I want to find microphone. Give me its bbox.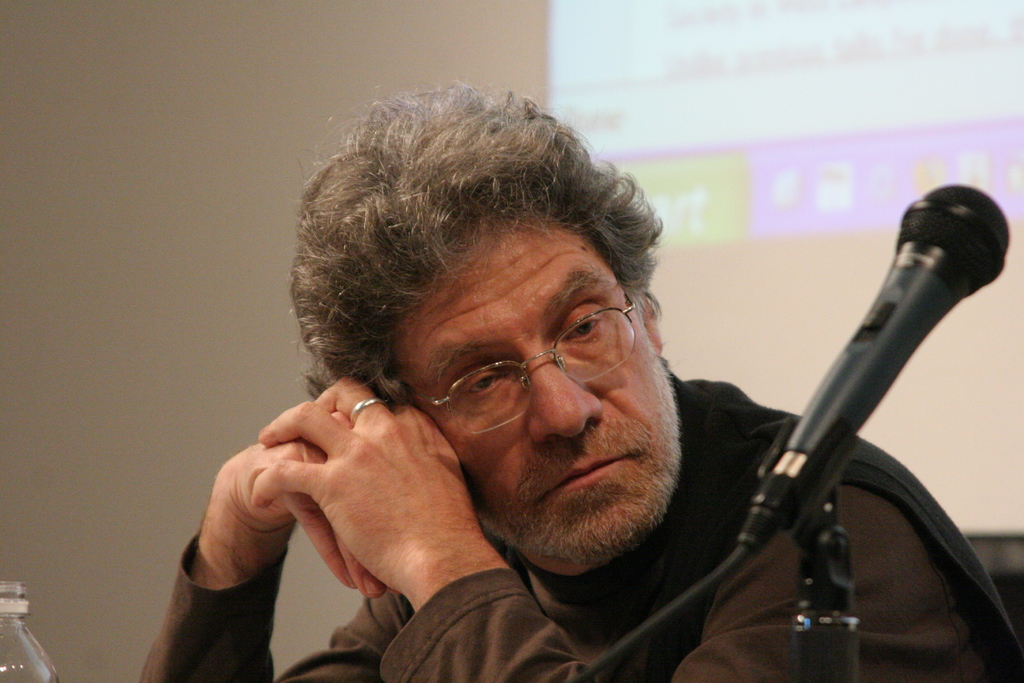
755:190:1009:591.
